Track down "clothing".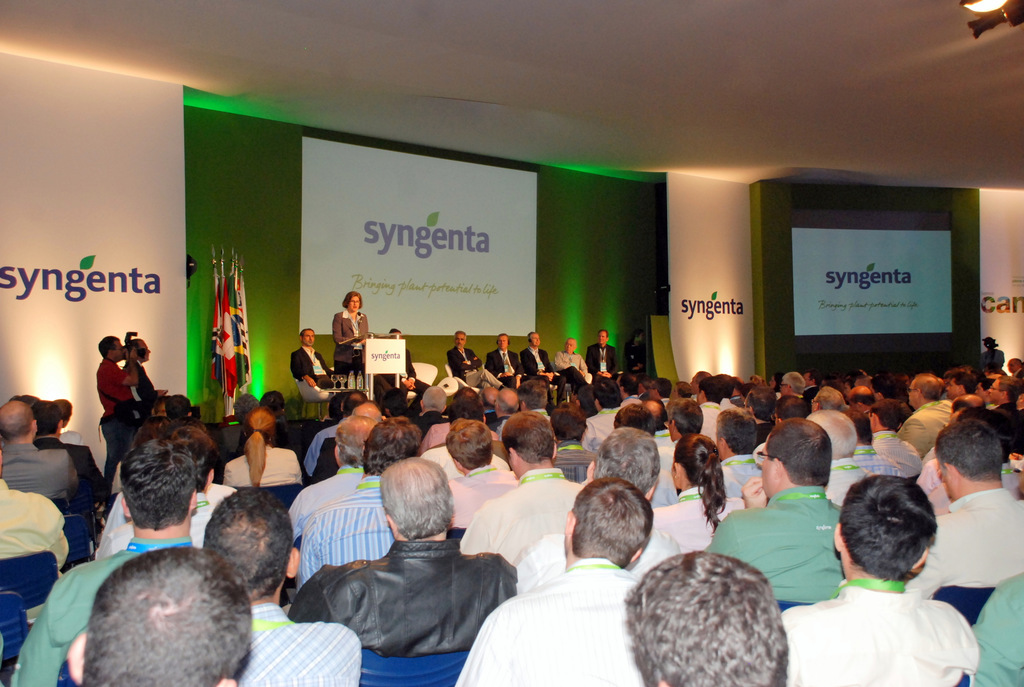
Tracked to 289, 474, 444, 597.
